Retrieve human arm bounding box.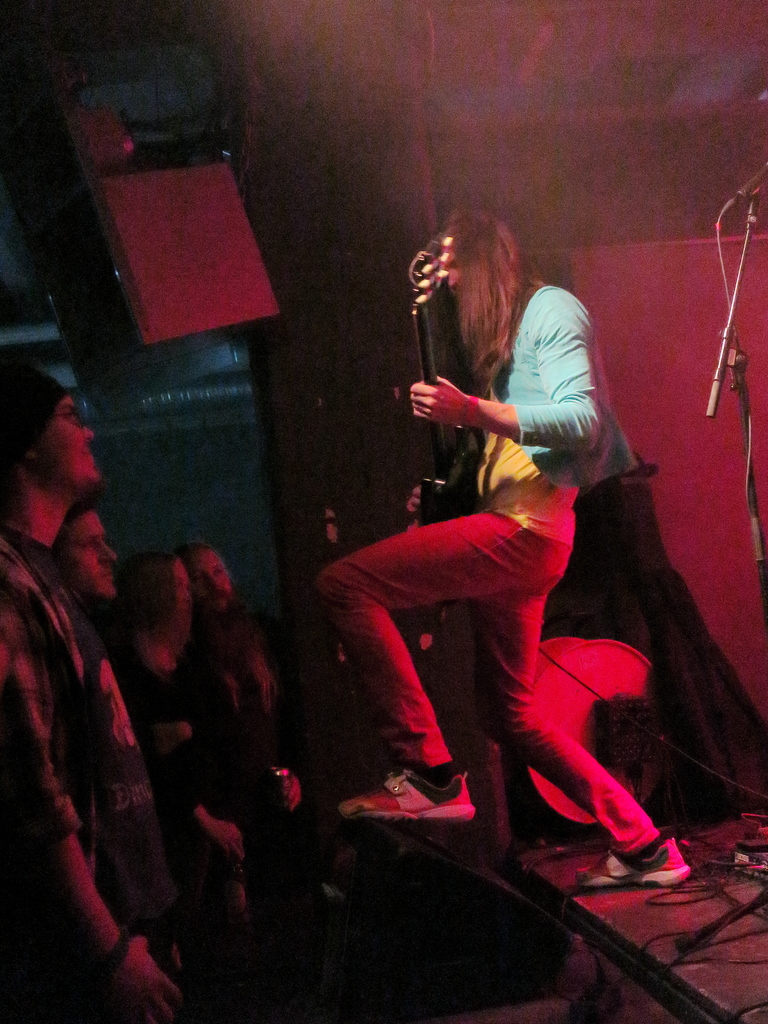
Bounding box: (x1=0, y1=574, x2=203, y2=1023).
